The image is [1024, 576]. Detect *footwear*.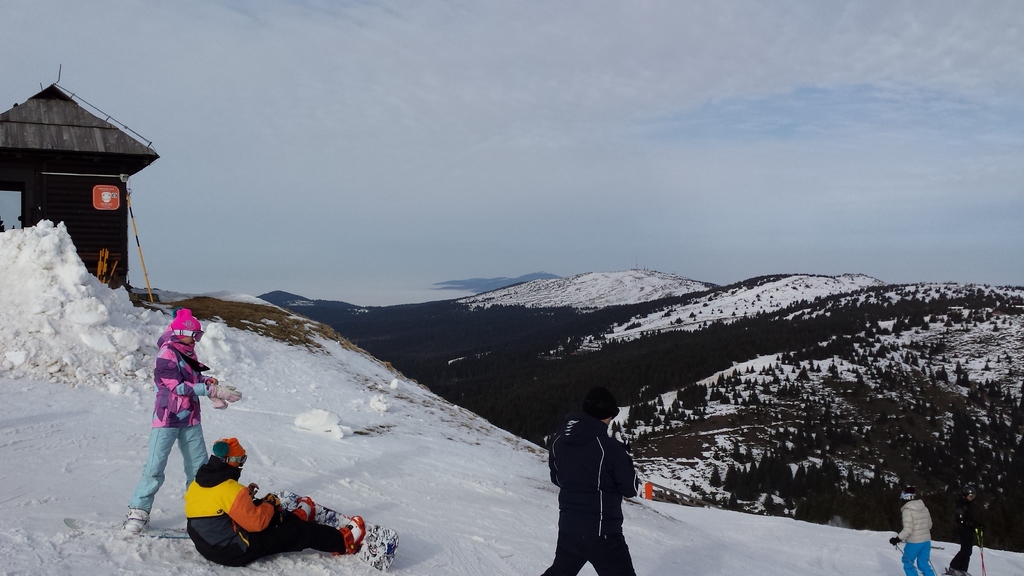
Detection: 338, 513, 369, 556.
